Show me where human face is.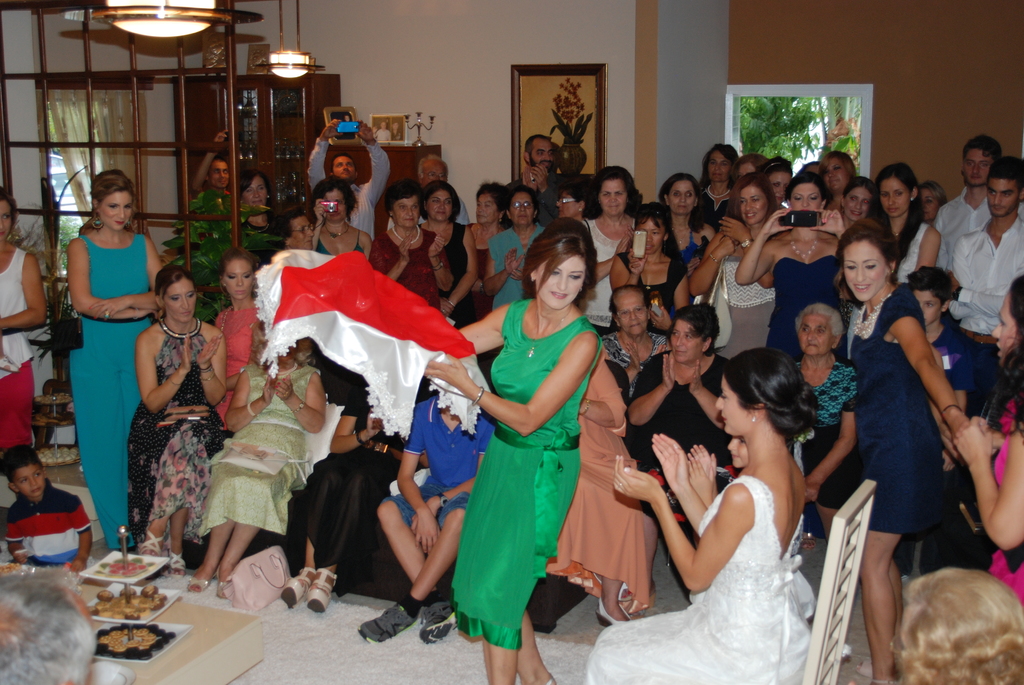
human face is at {"x1": 166, "y1": 282, "x2": 194, "y2": 322}.
